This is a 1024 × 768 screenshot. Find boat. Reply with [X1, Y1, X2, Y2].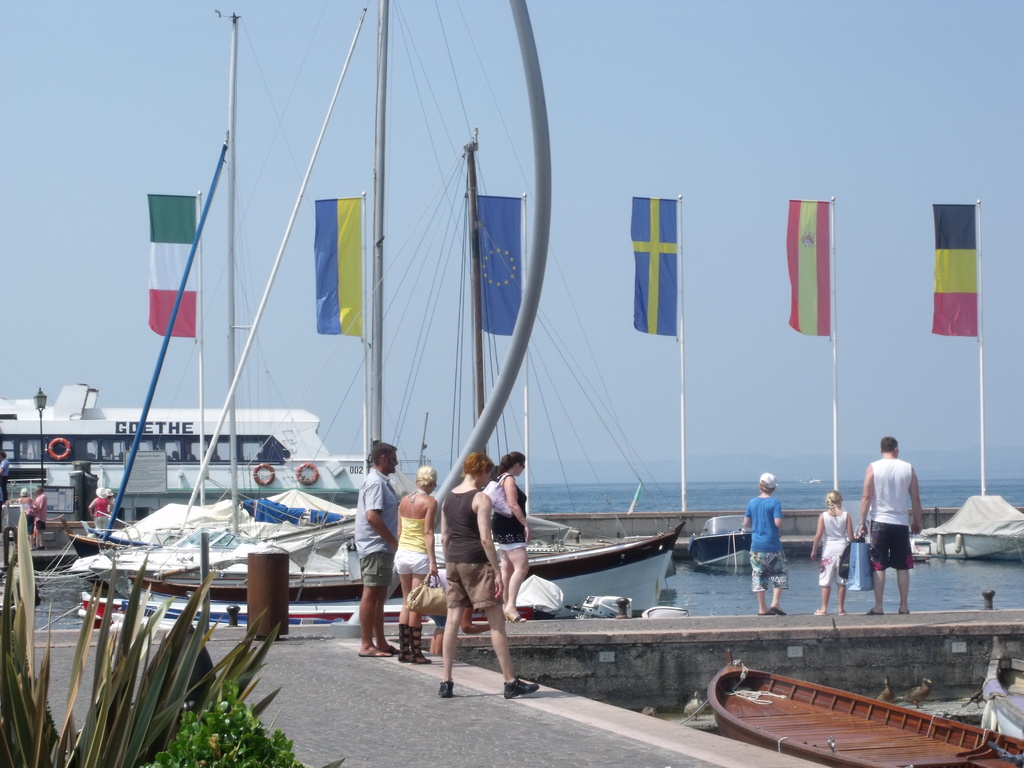
[684, 511, 769, 574].
